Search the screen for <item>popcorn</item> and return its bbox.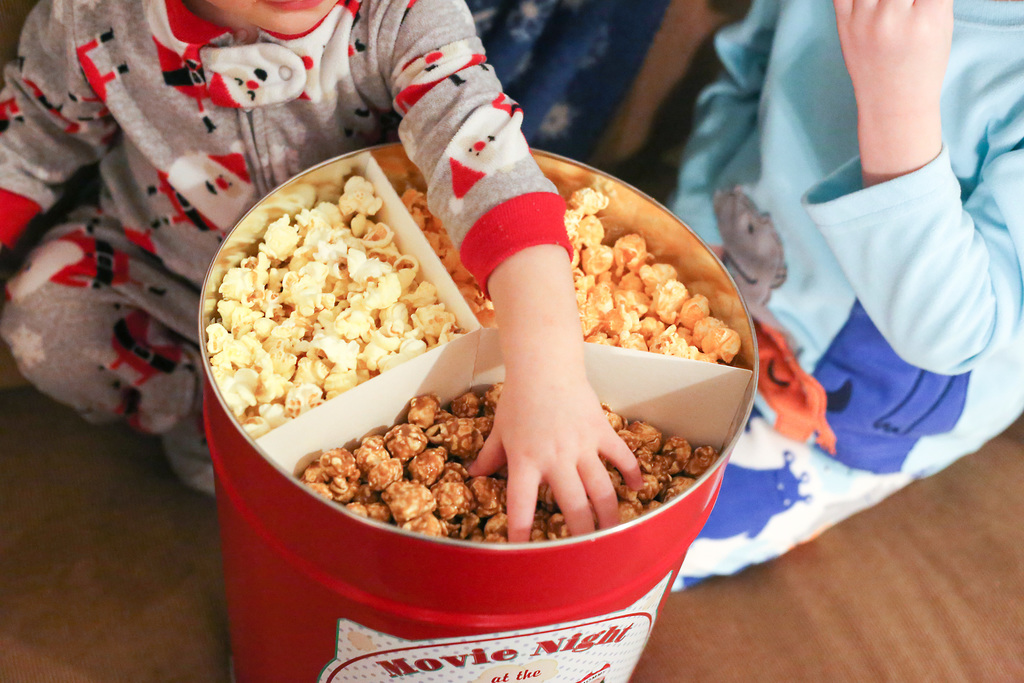
Found: x1=206 y1=165 x2=744 y2=547.
